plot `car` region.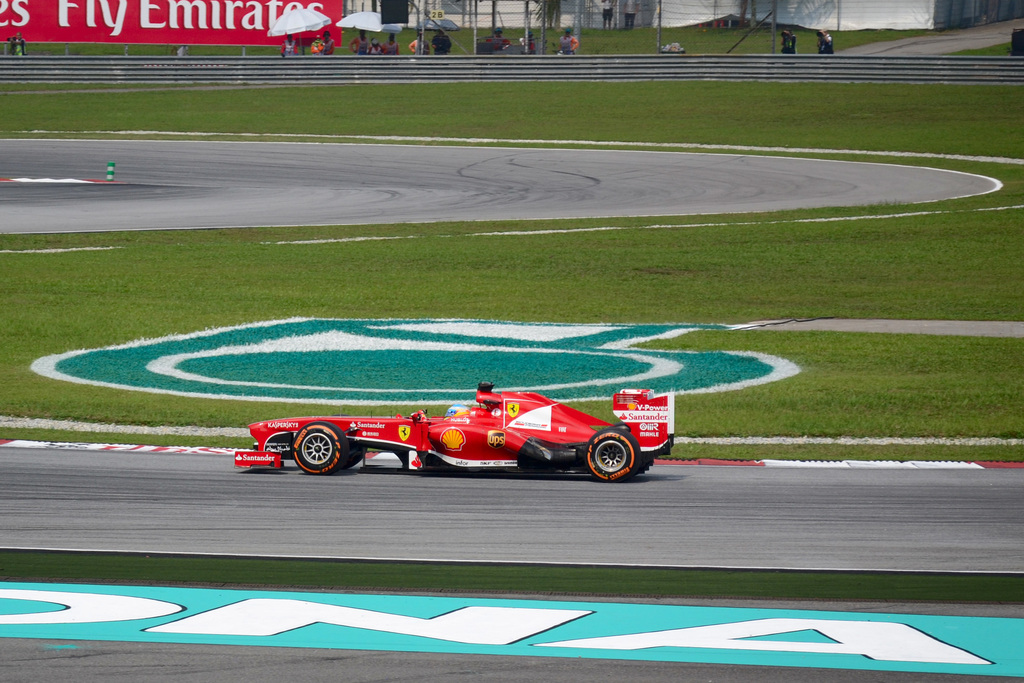
Plotted at crop(245, 381, 687, 488).
